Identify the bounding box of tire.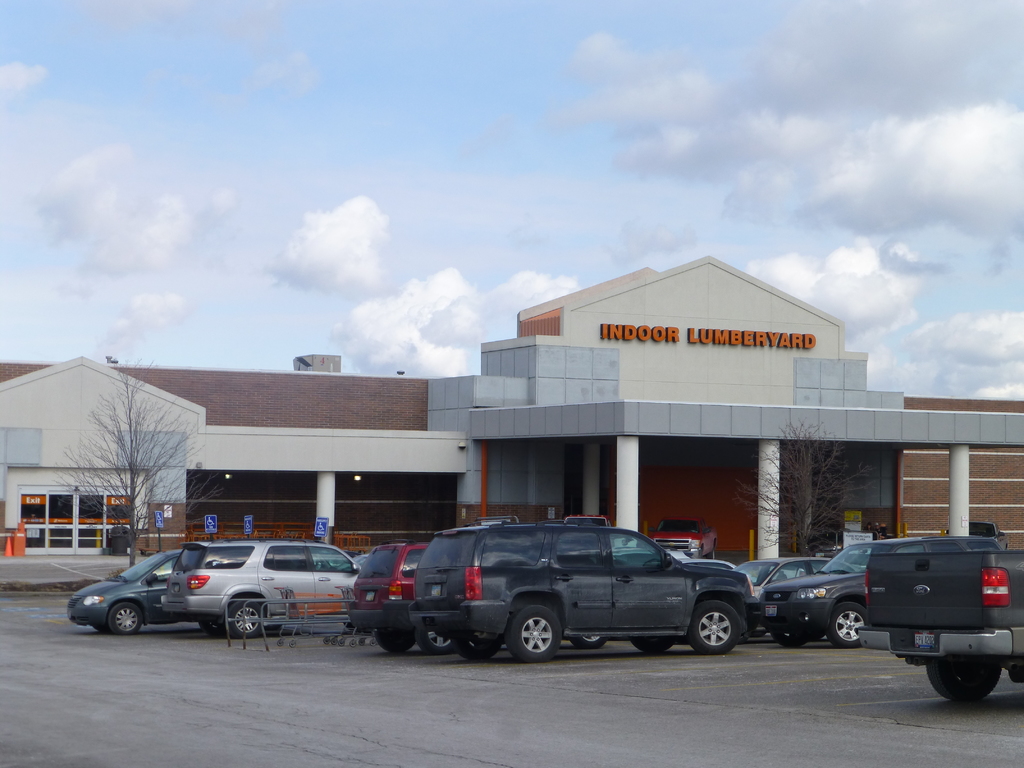
(509,606,562,659).
